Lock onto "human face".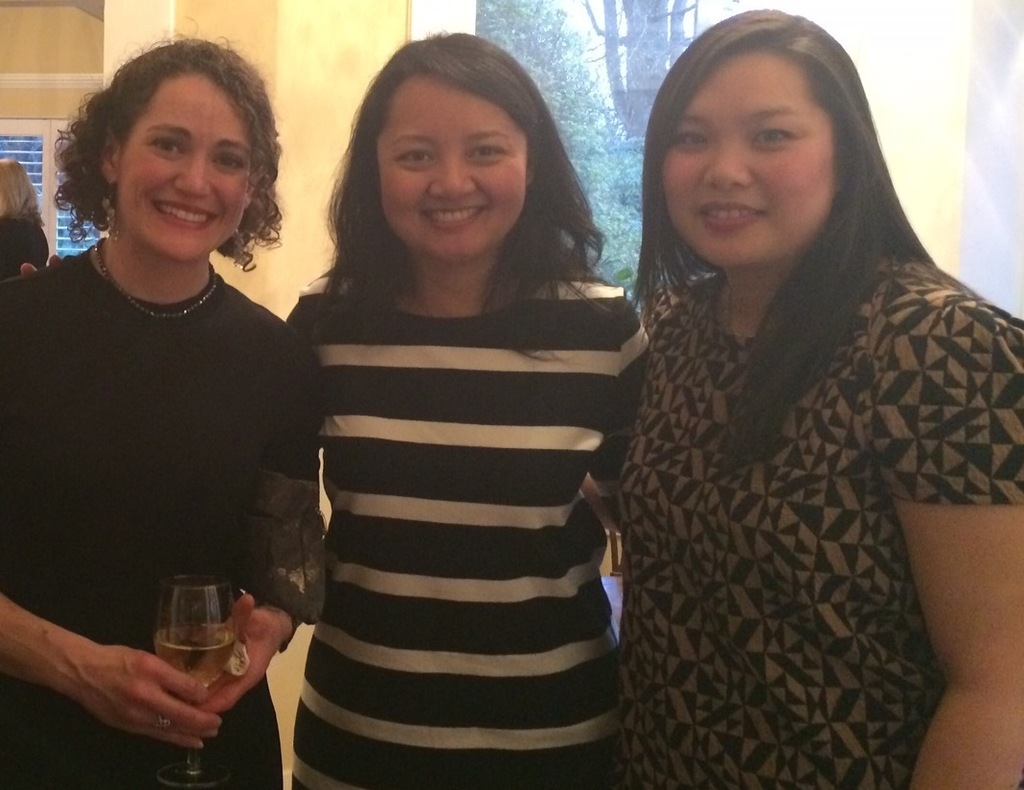
Locked: 661:47:836:266.
